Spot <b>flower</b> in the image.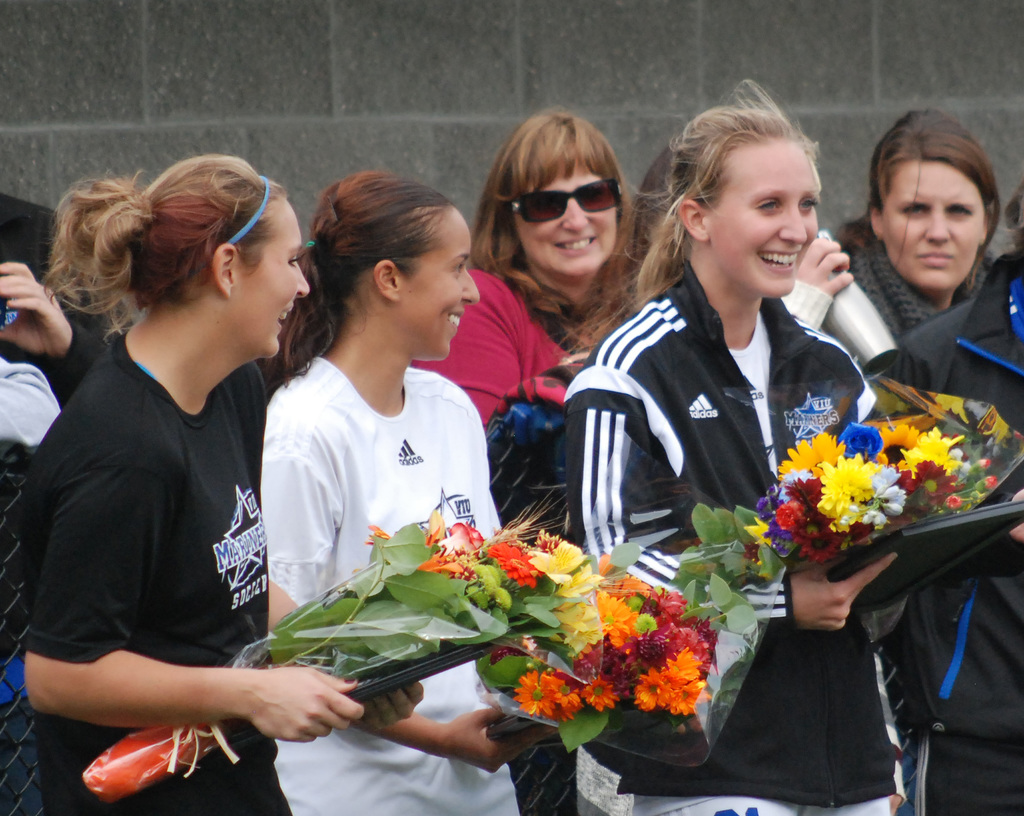
<b>flower</b> found at region(548, 669, 584, 719).
